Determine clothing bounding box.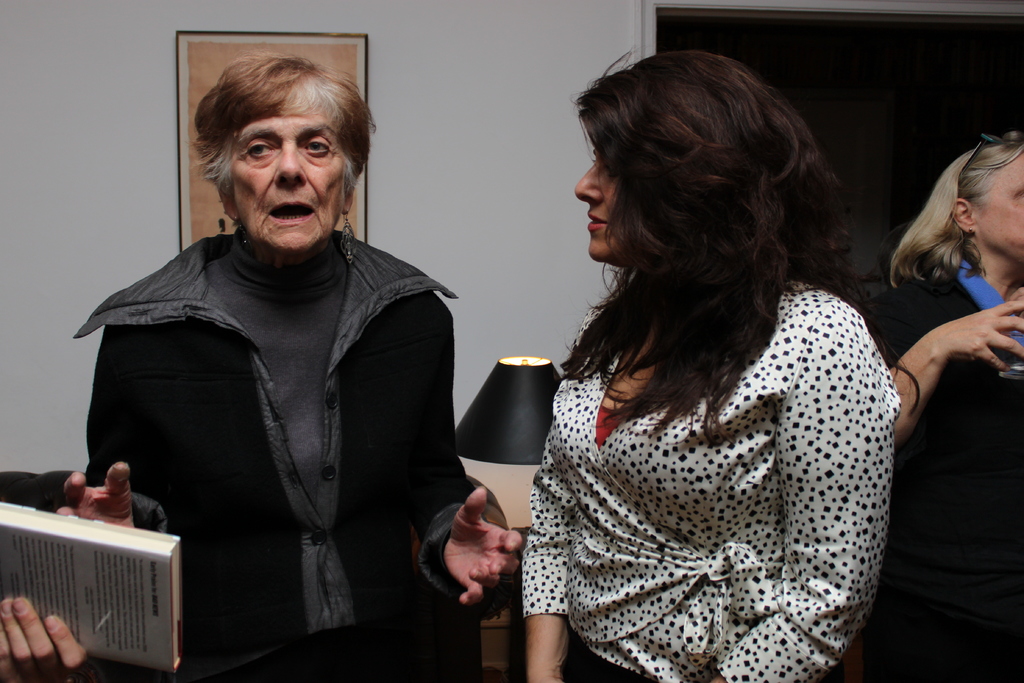
Determined: 874:257:1023:415.
